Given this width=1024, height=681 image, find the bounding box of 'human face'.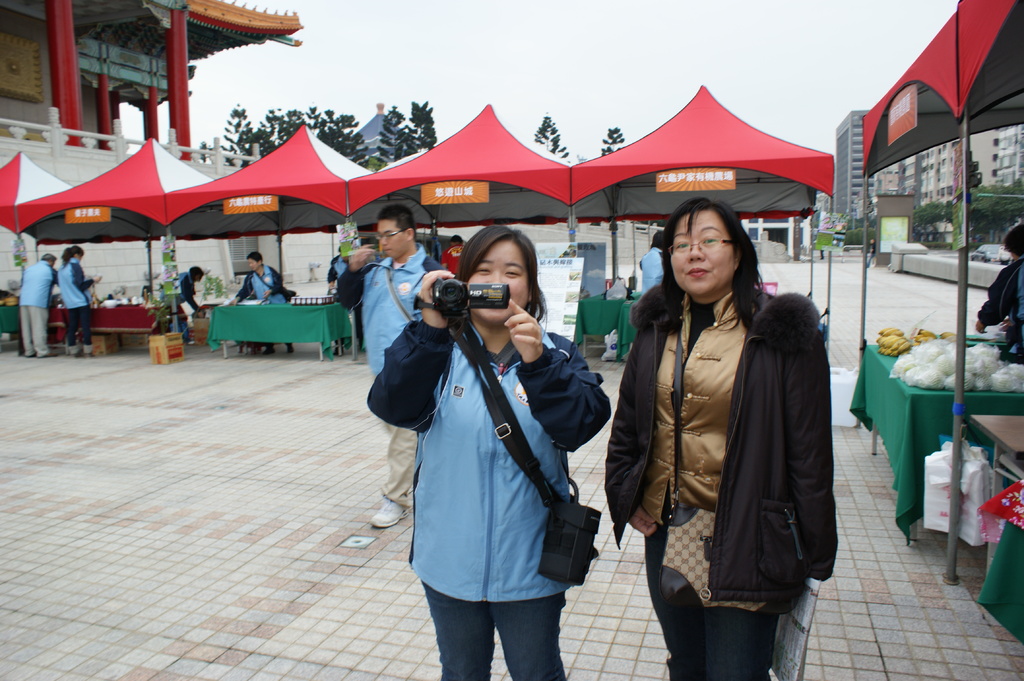
[left=471, top=244, right=531, bottom=328].
